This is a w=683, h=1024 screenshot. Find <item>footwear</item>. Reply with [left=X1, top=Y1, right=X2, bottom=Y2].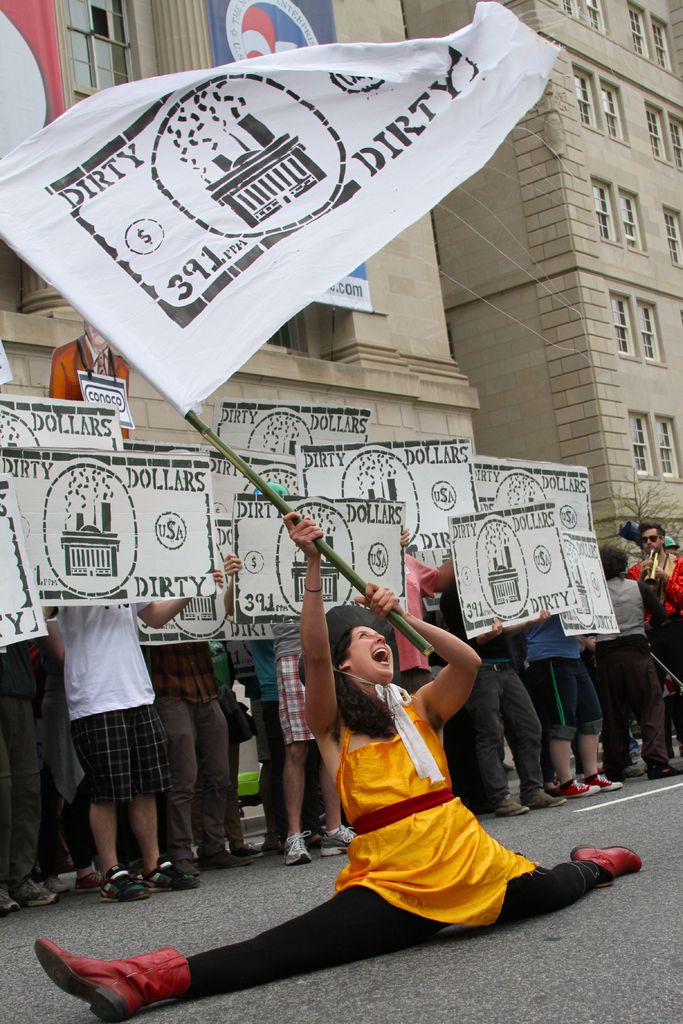
[left=328, top=834, right=361, bottom=860].
